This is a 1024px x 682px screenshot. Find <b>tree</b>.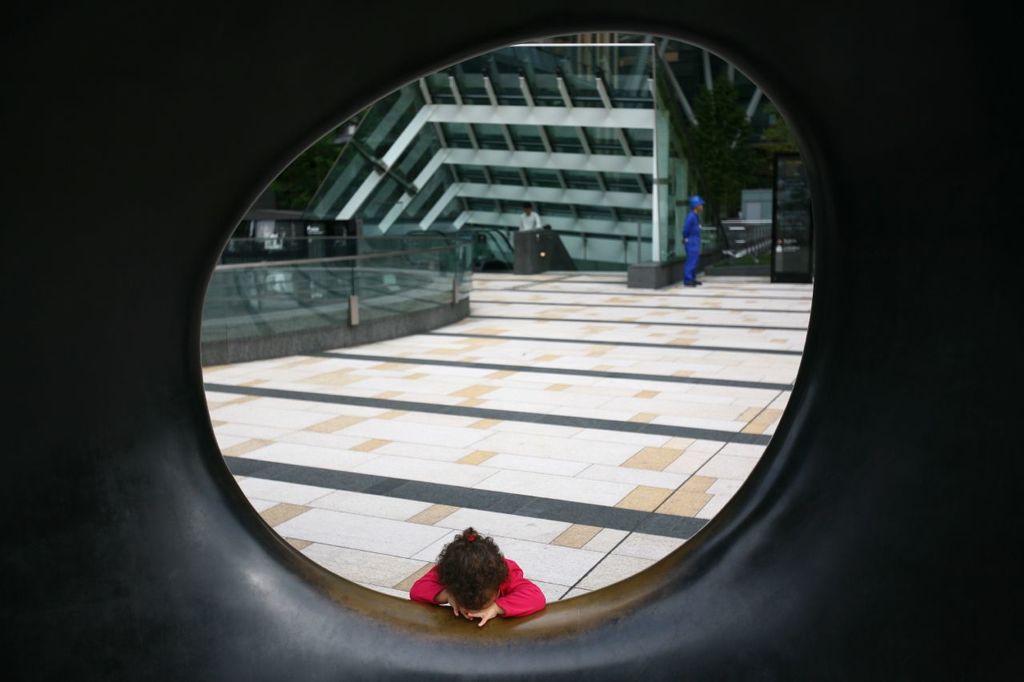
Bounding box: region(685, 79, 794, 225).
